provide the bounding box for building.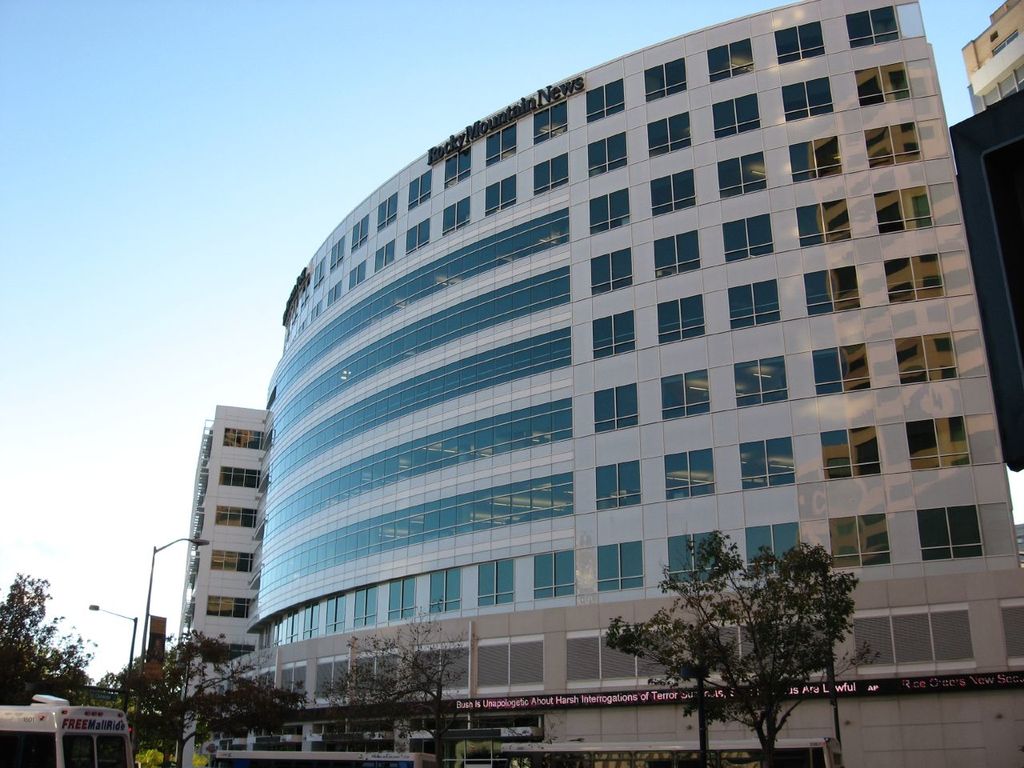
965, 0, 1021, 114.
